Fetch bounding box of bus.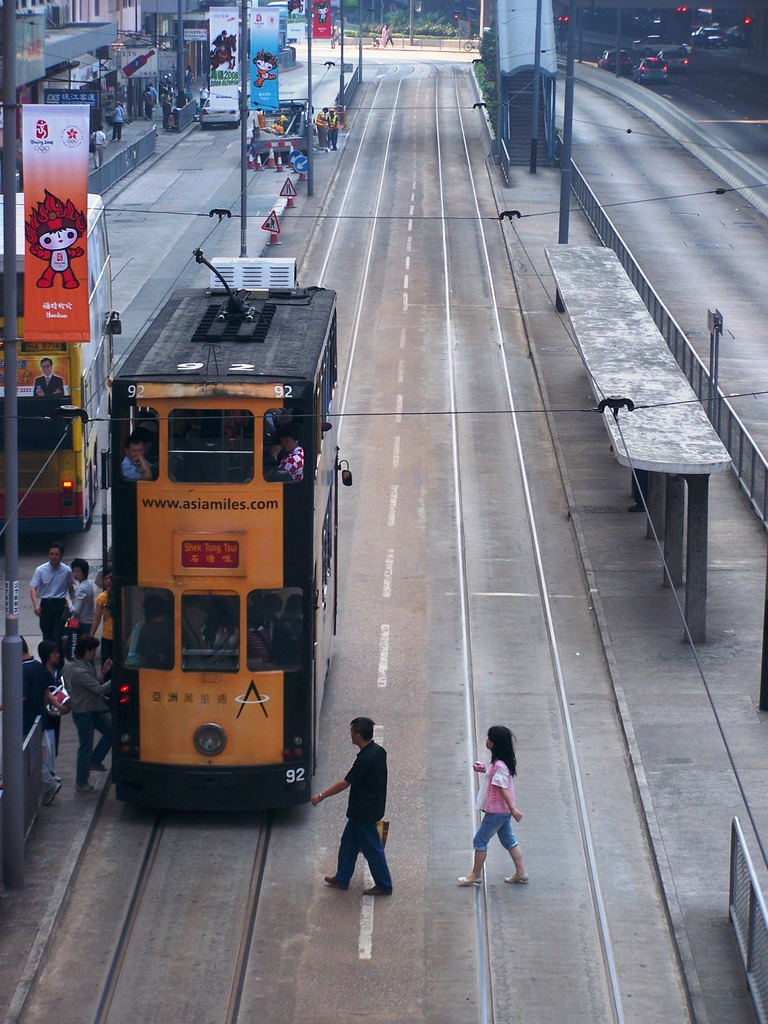
Bbox: pyautogui.locateOnScreen(0, 187, 118, 531).
